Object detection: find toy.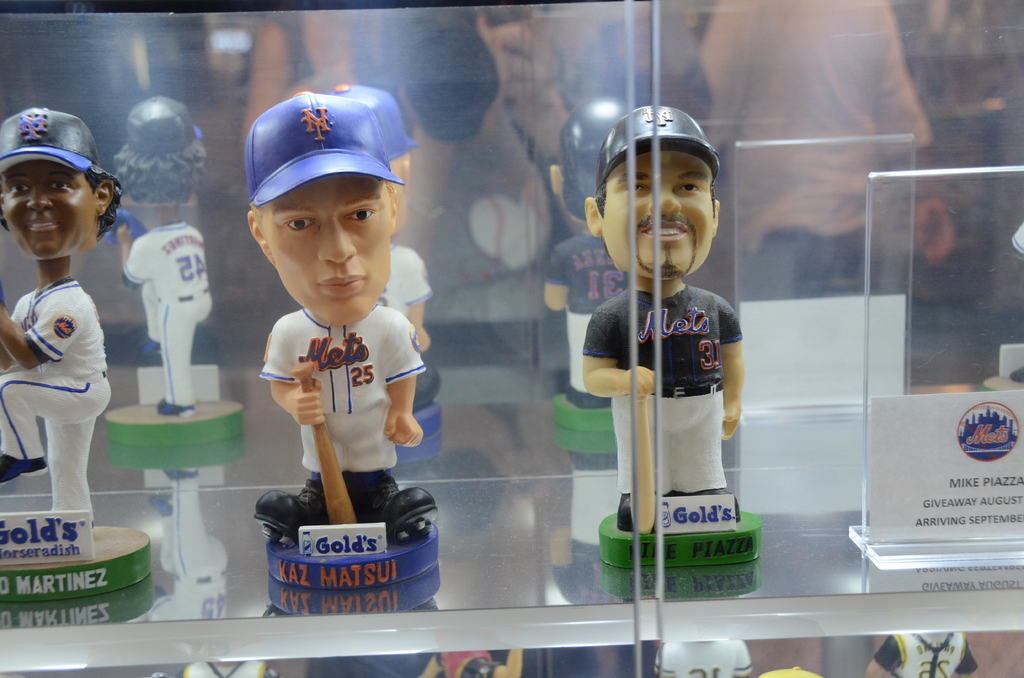
{"left": 417, "top": 650, "right": 527, "bottom": 677}.
